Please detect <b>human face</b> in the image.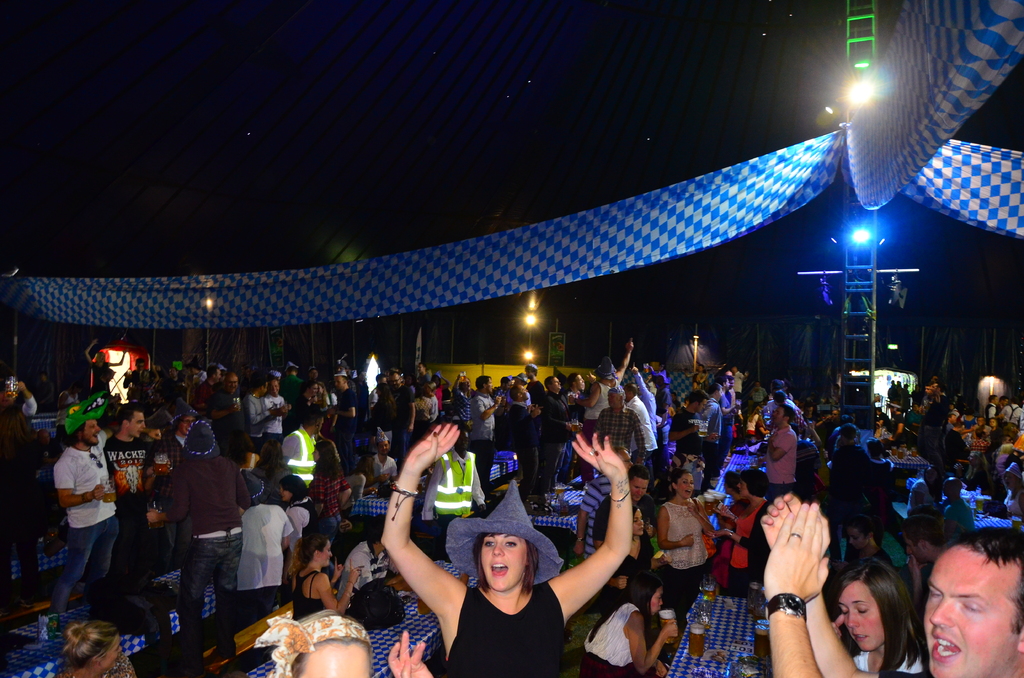
[803,408,811,416].
